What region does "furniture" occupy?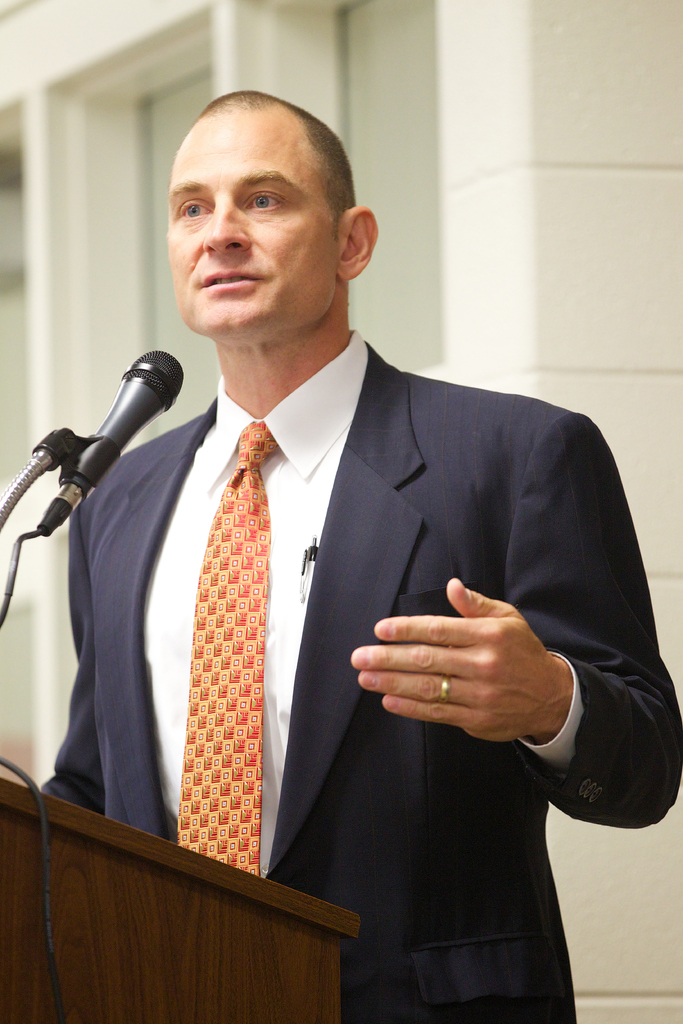
{"left": 3, "top": 783, "right": 384, "bottom": 1016}.
